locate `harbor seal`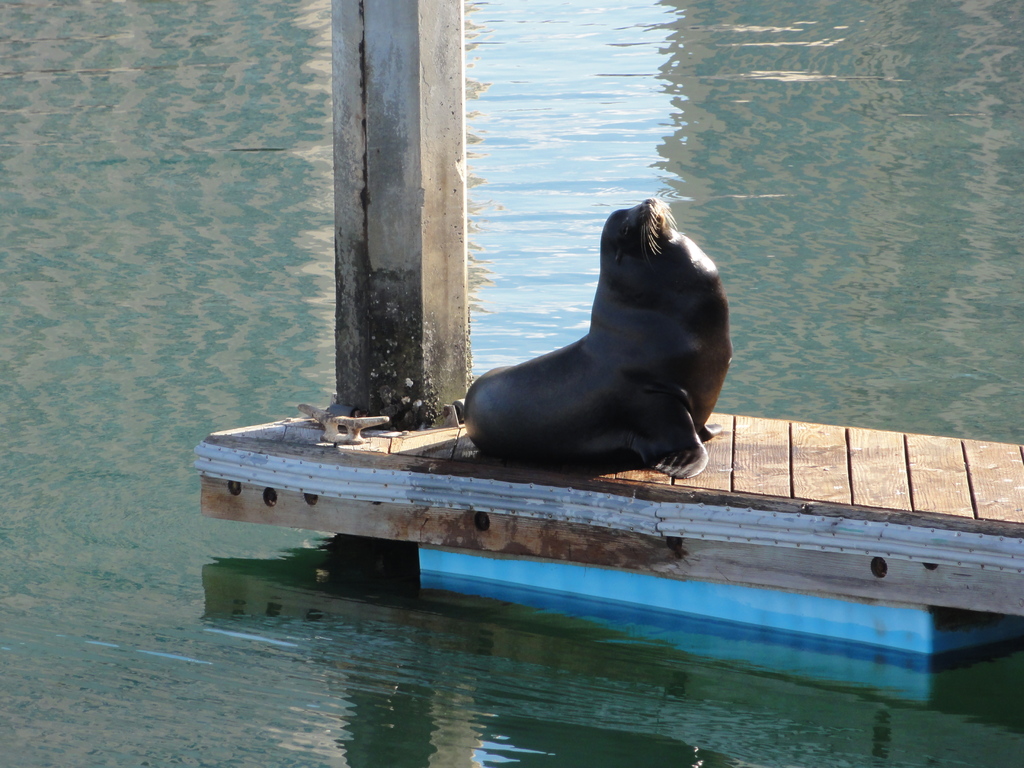
[460, 198, 740, 484]
